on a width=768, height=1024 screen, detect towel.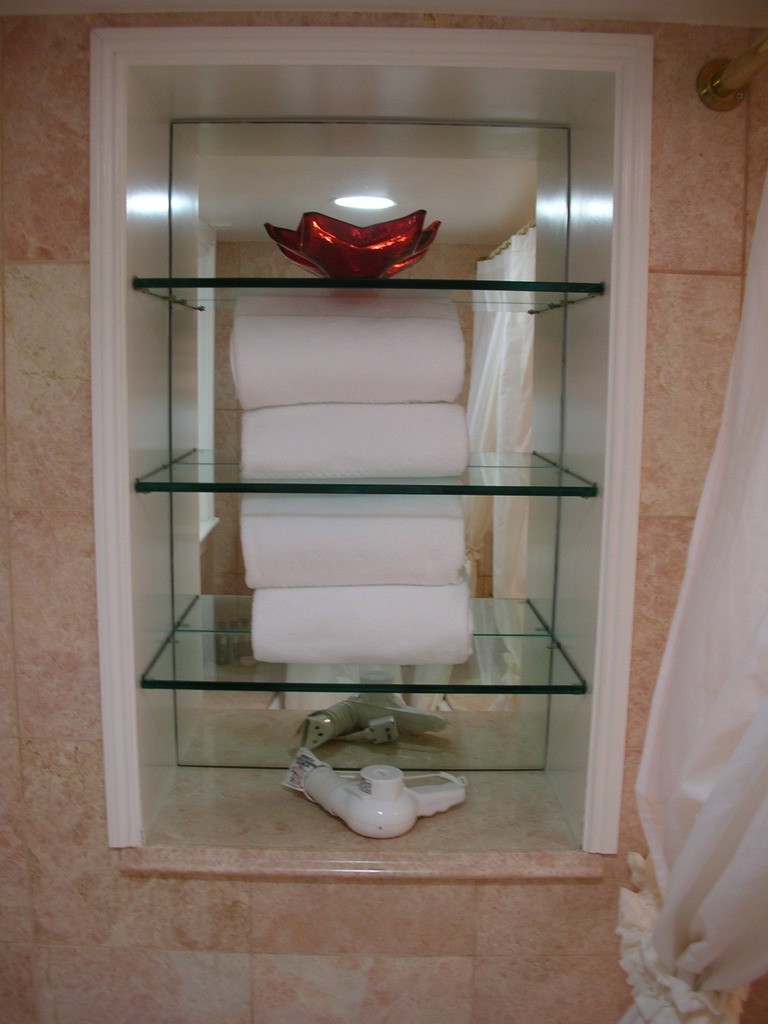
[240,494,465,592].
